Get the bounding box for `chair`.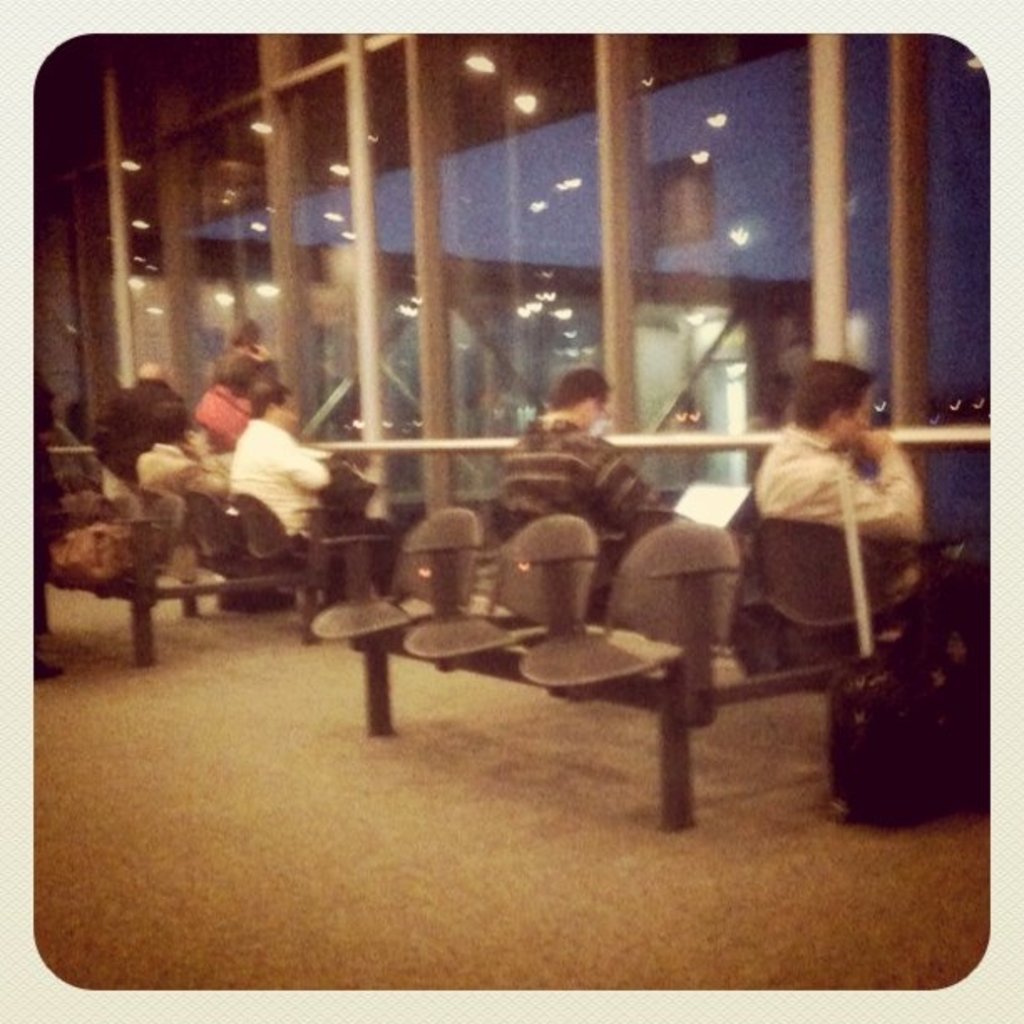
pyautogui.locateOnScreen(310, 509, 492, 641).
